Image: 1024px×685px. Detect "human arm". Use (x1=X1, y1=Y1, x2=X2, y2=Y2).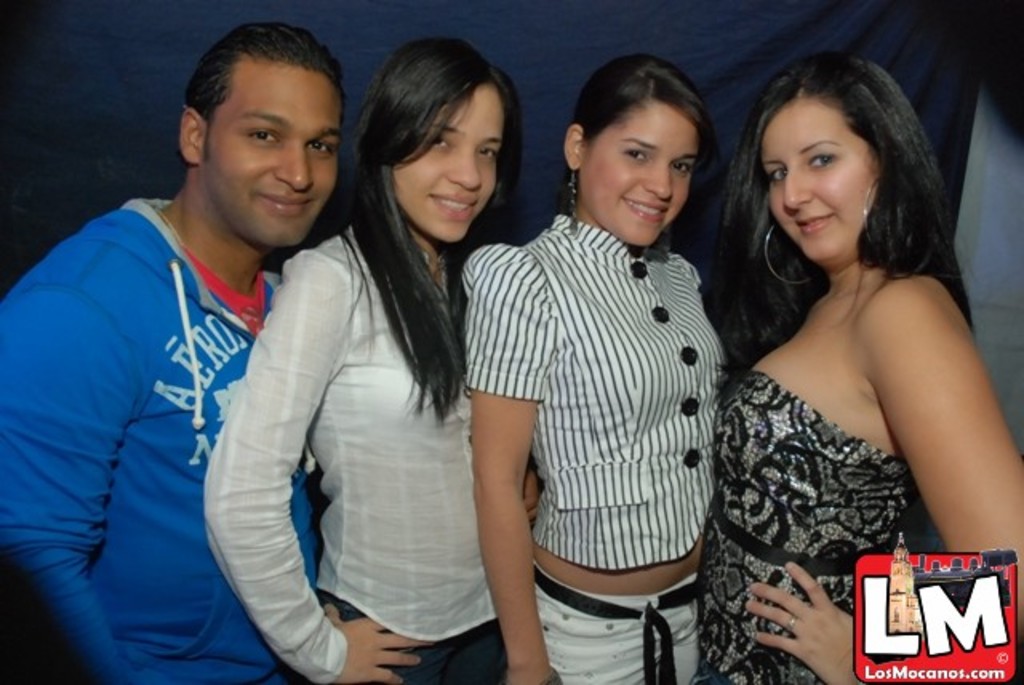
(x1=200, y1=258, x2=438, y2=683).
